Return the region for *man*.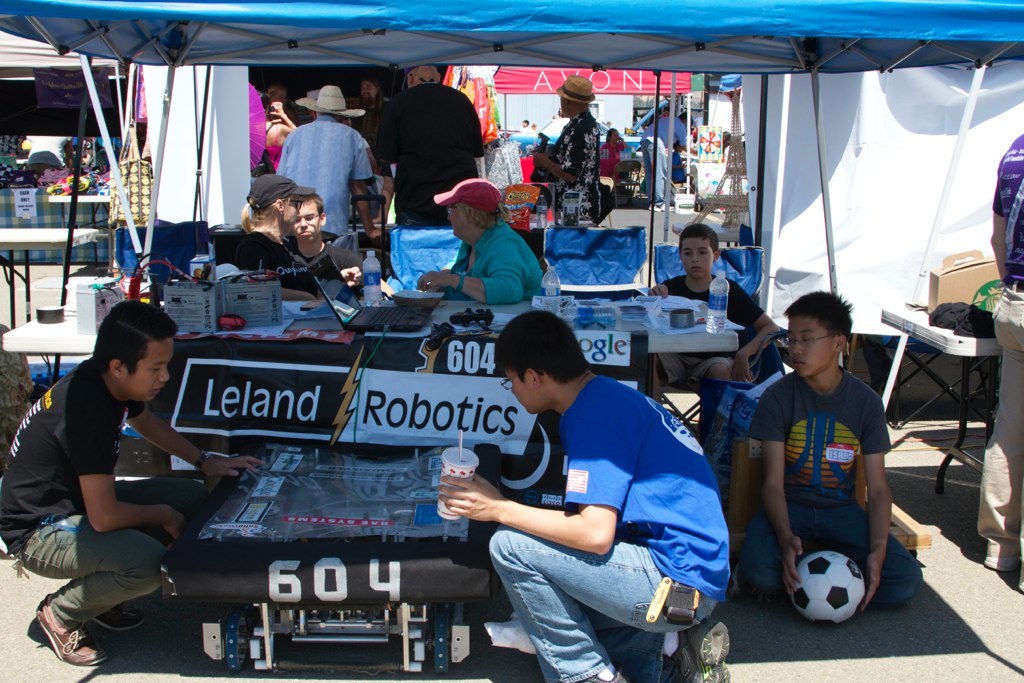
crop(643, 110, 695, 211).
